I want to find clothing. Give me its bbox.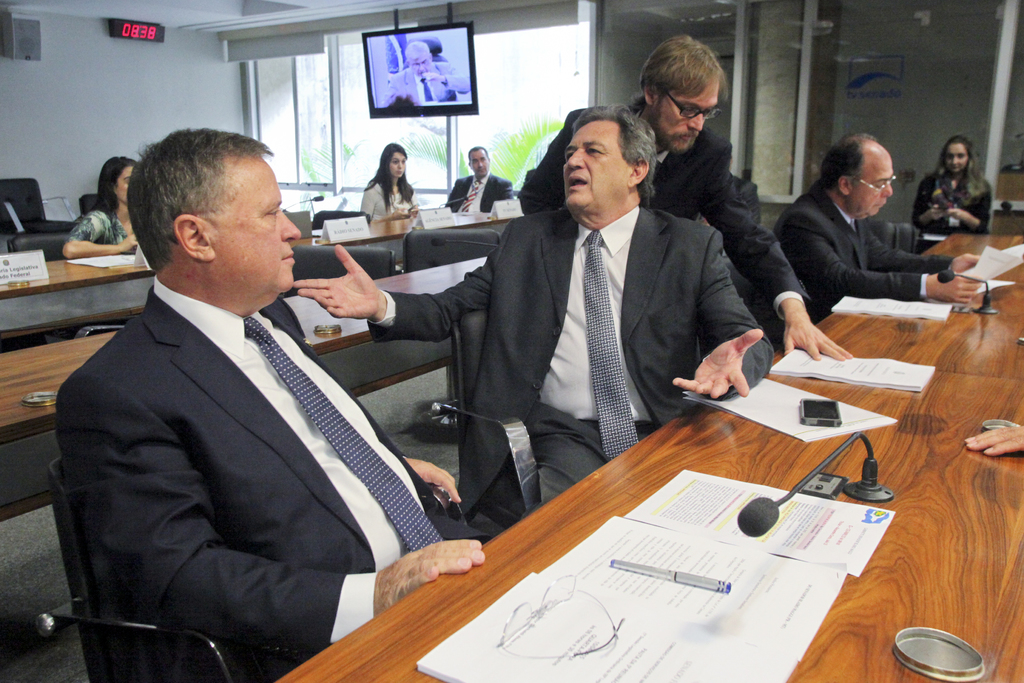
crop(920, 164, 1005, 236).
